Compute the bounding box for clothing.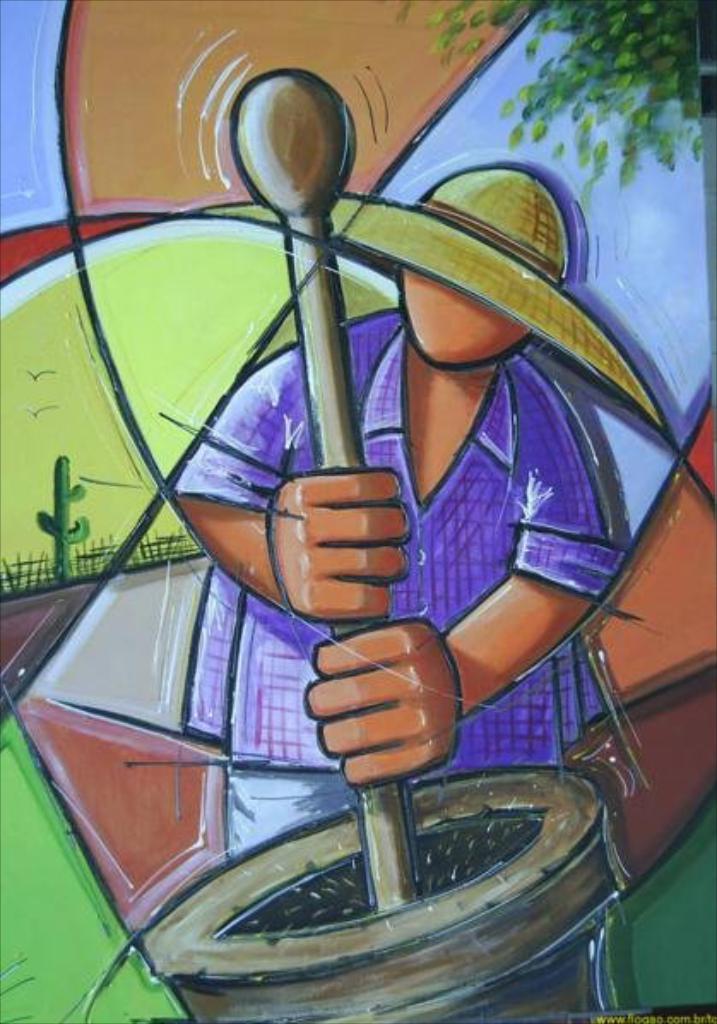
l=178, t=308, r=616, b=854.
